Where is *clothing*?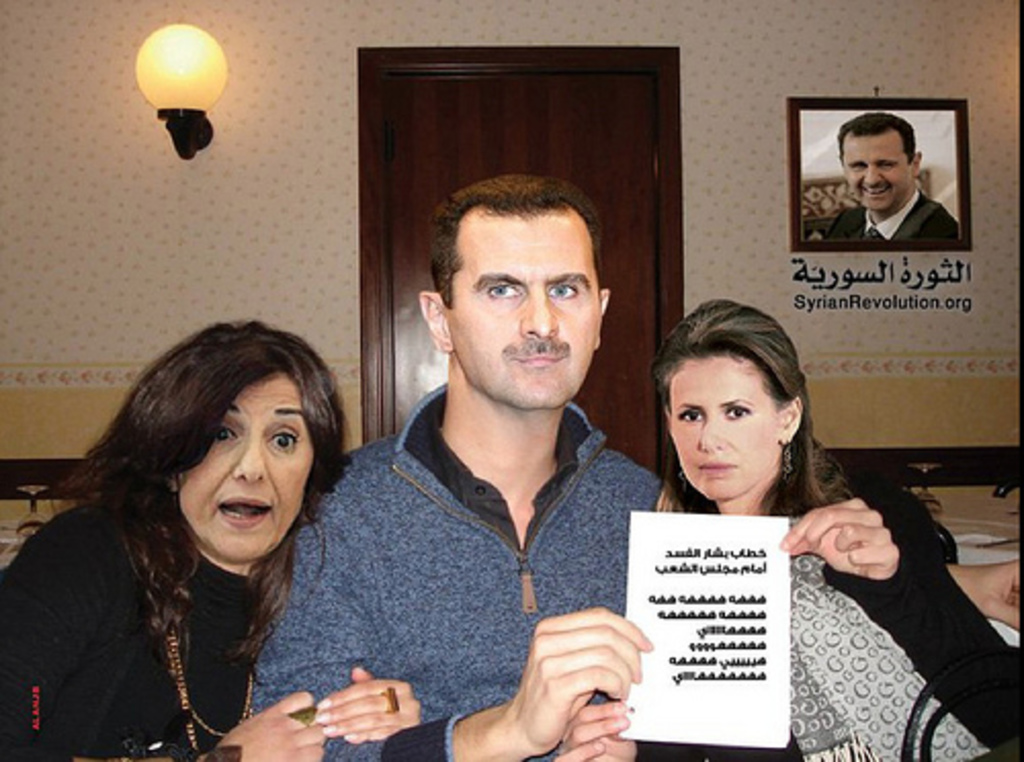
[653, 481, 1022, 760].
